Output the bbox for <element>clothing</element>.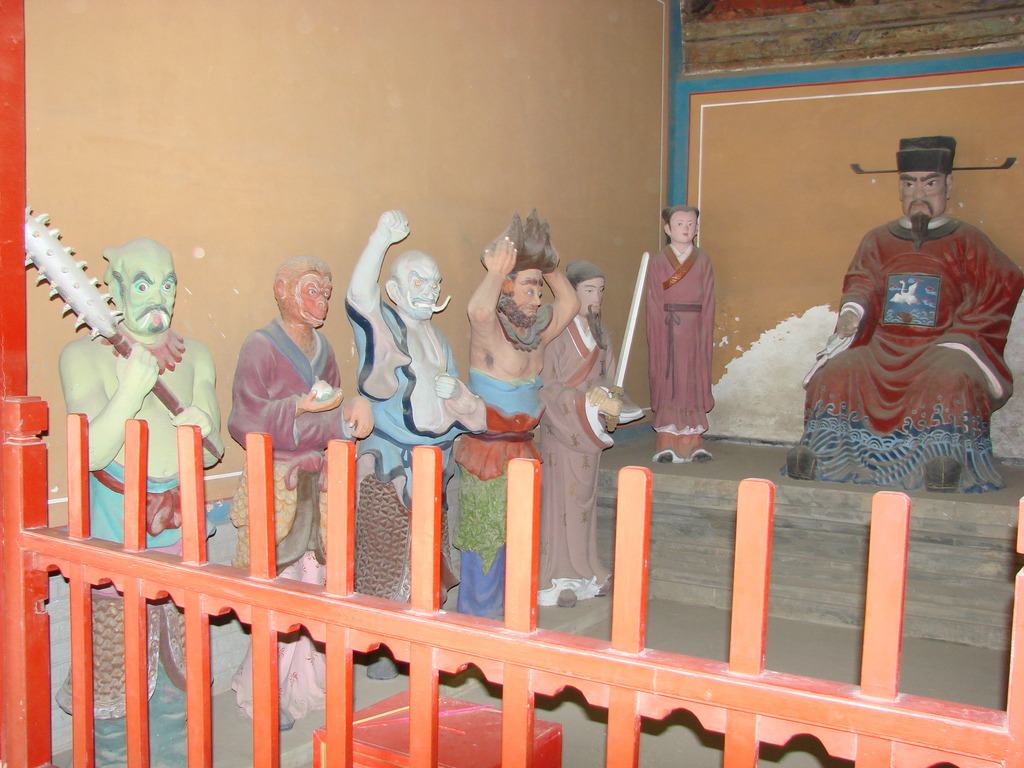
643/236/722/460.
